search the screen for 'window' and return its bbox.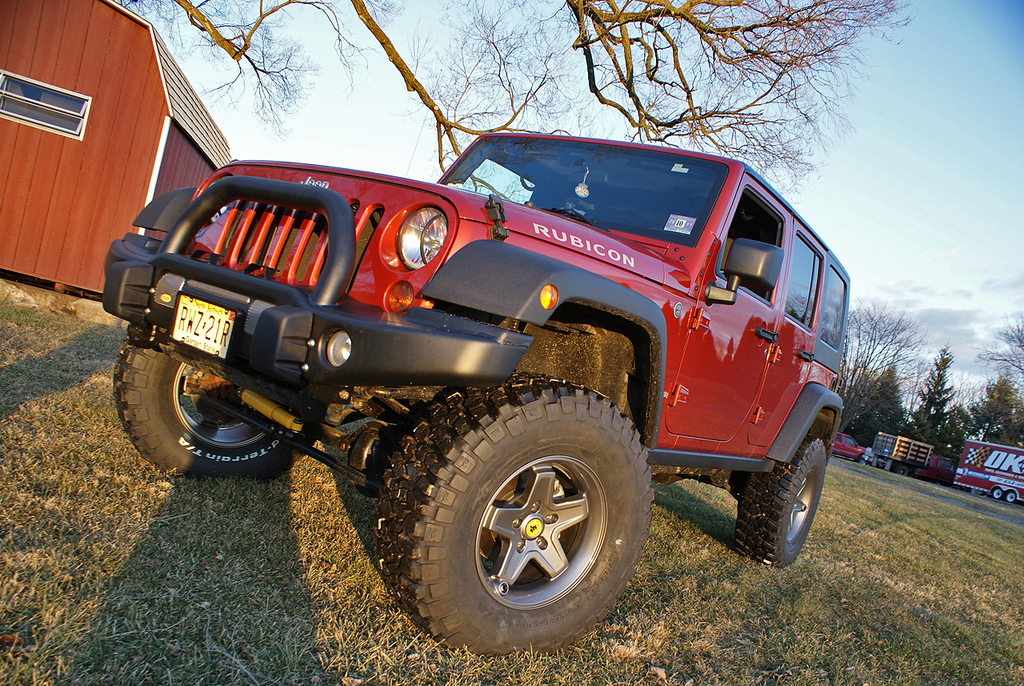
Found: Rect(846, 436, 858, 451).
